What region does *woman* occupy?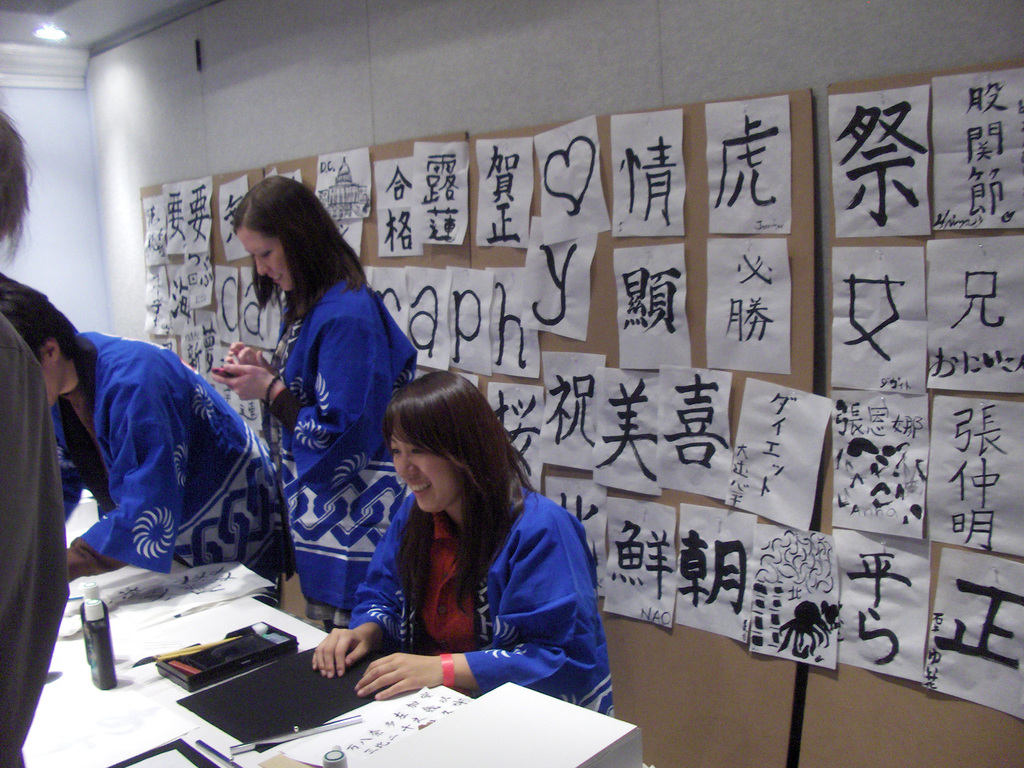
[x1=0, y1=275, x2=291, y2=612].
